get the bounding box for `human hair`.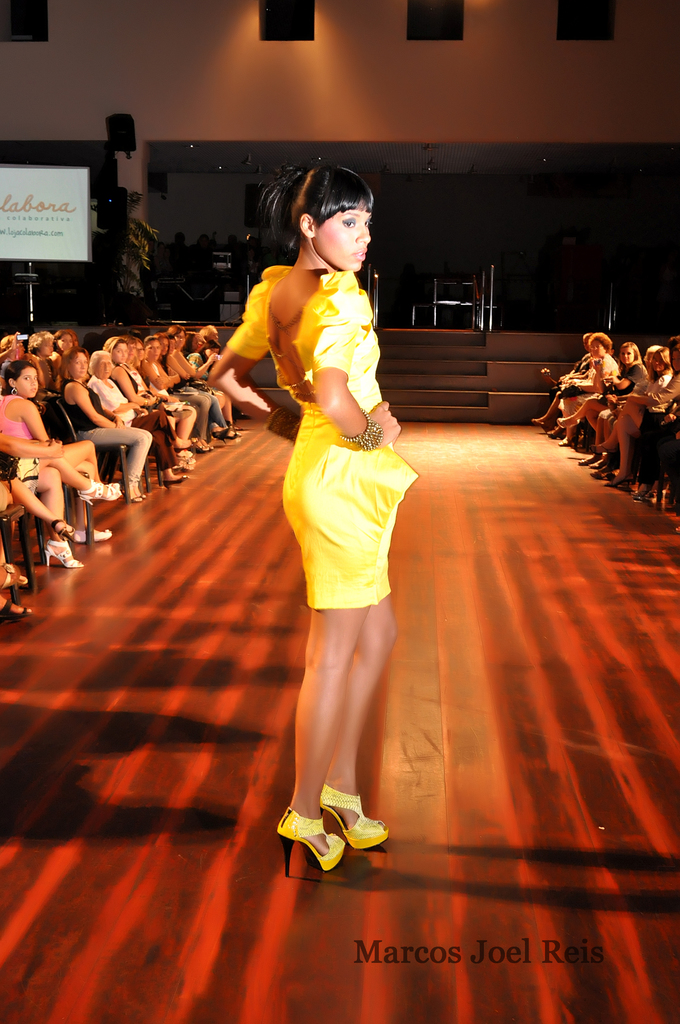
665/340/679/371.
